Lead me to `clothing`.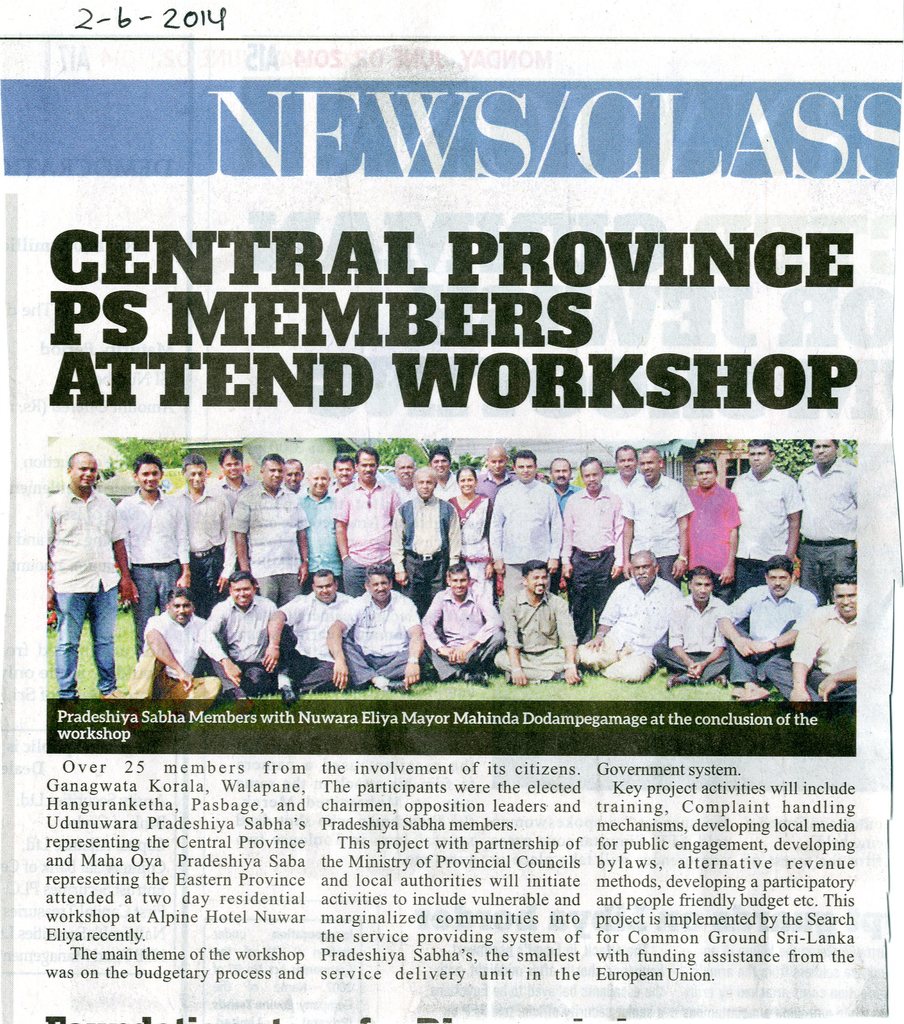
Lead to (689,471,737,593).
